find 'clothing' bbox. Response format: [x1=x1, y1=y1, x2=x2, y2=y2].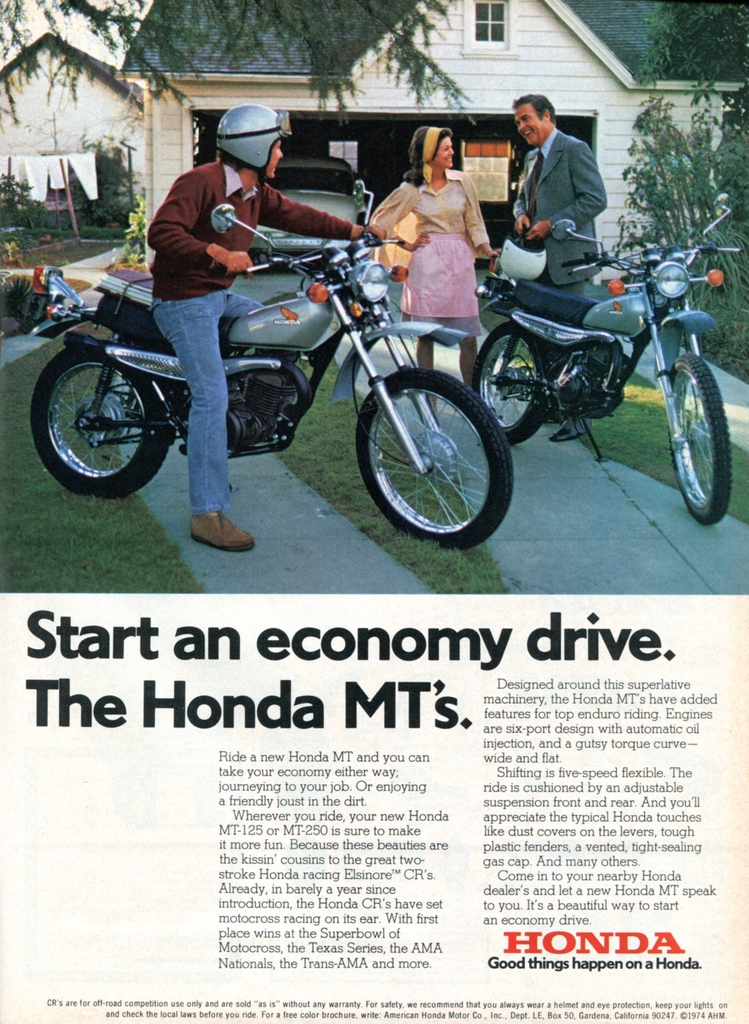
[x1=148, y1=164, x2=347, y2=295].
